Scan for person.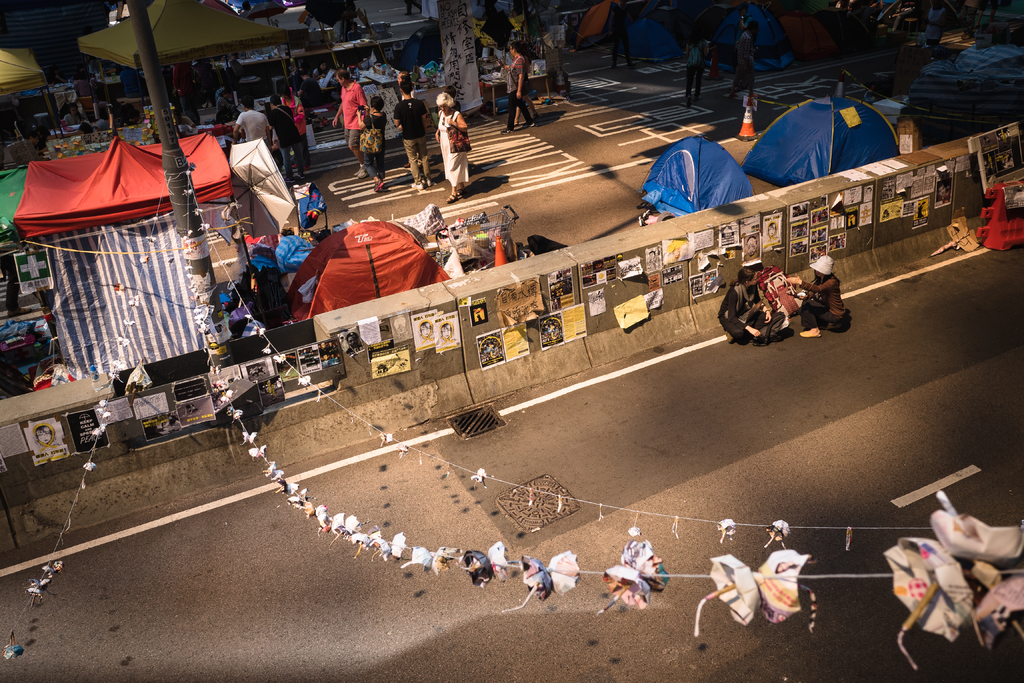
Scan result: 959,0,977,39.
